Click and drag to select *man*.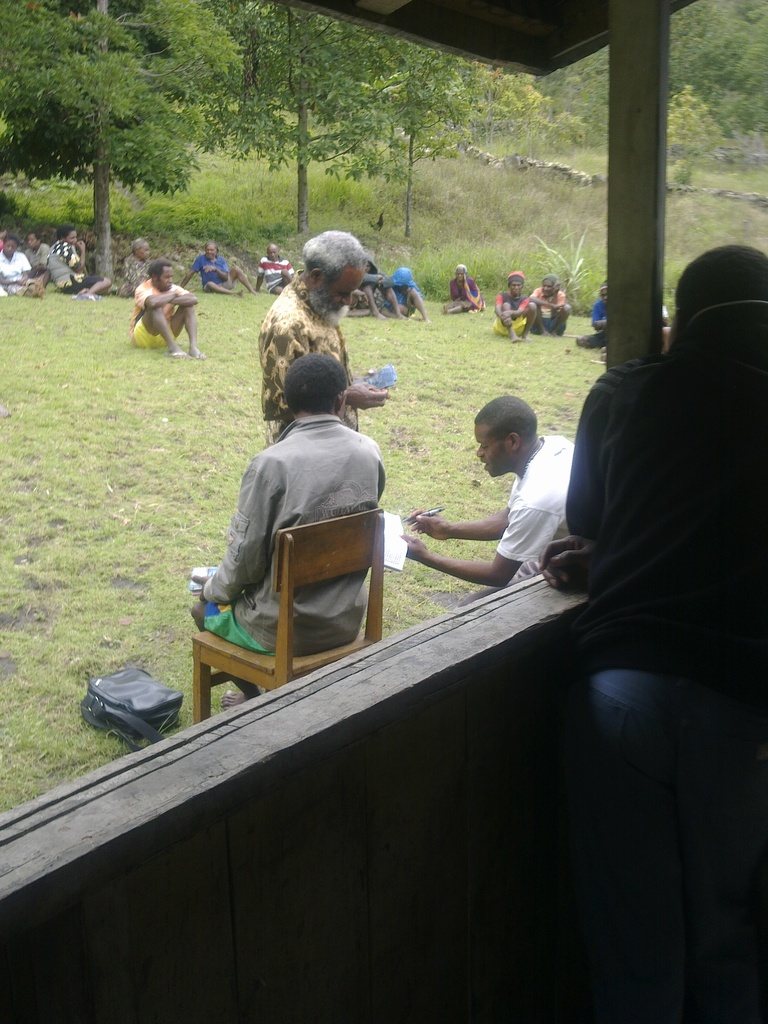
Selection: region(600, 301, 672, 365).
